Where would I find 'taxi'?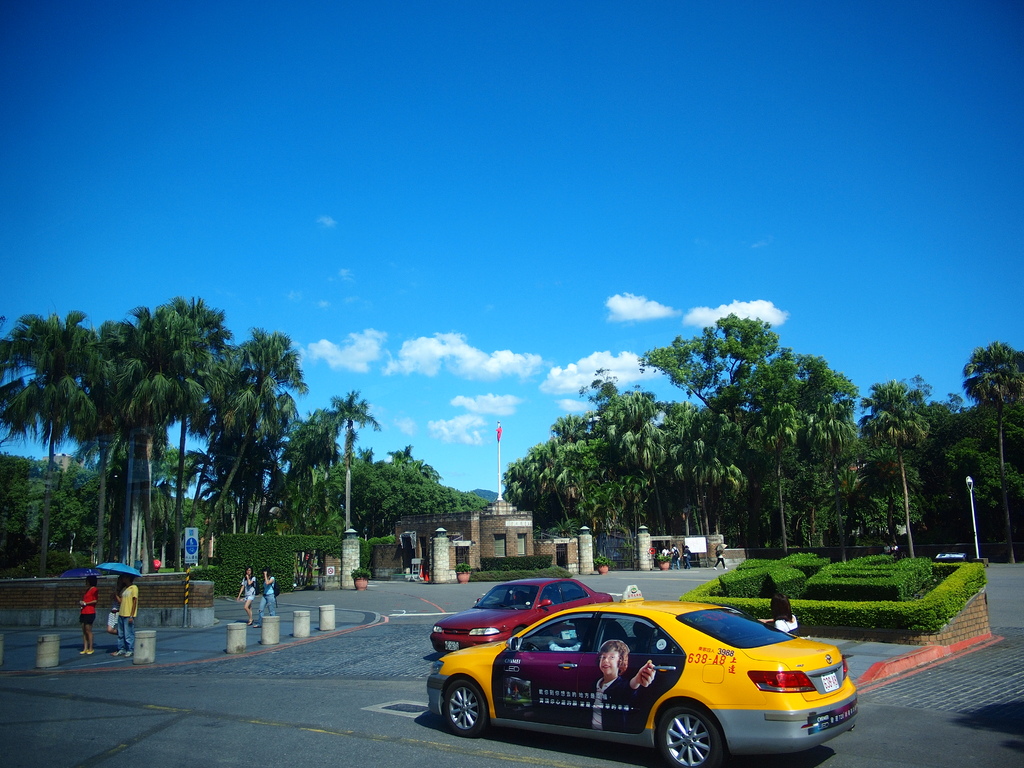
At bbox(410, 591, 856, 754).
